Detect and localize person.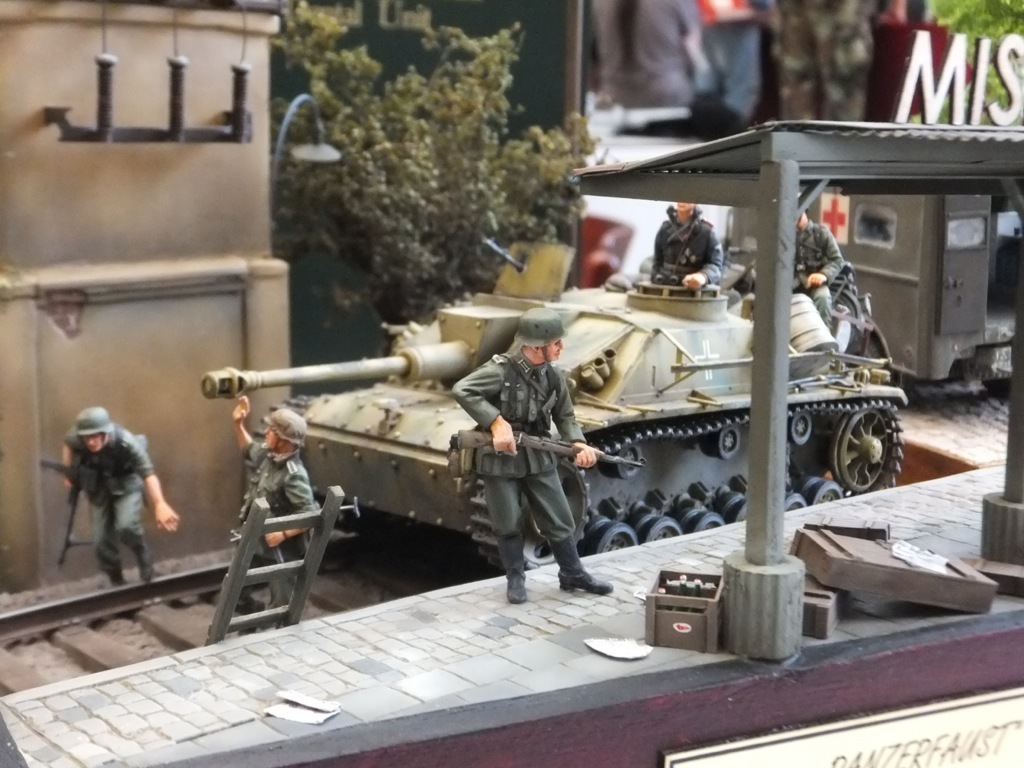
Localized at 52:405:183:598.
